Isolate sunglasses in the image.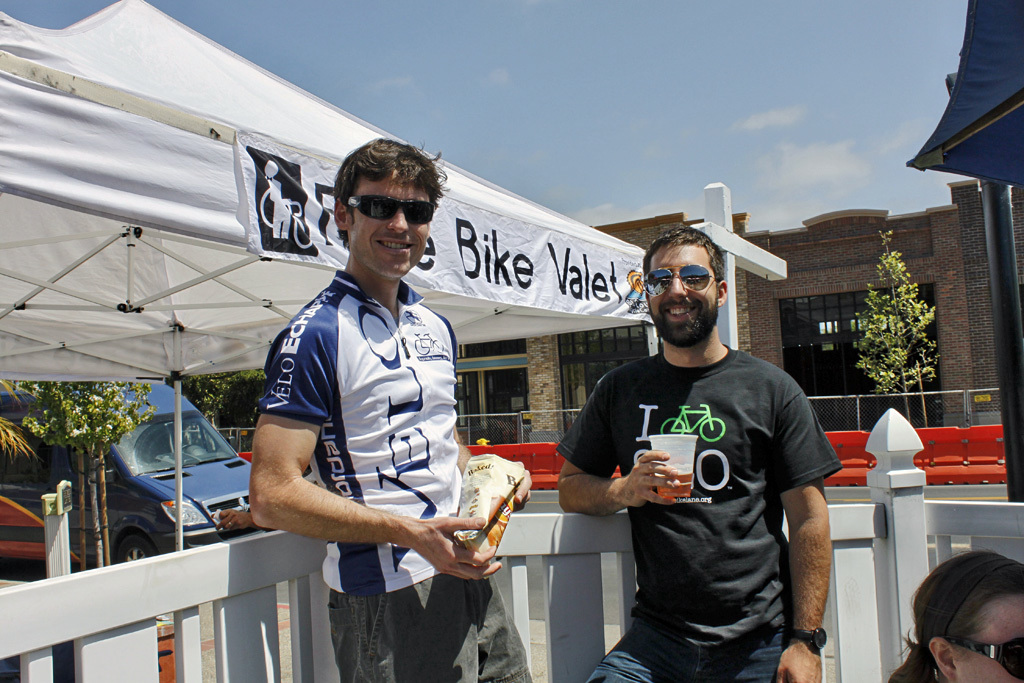
Isolated region: (954,632,1023,680).
